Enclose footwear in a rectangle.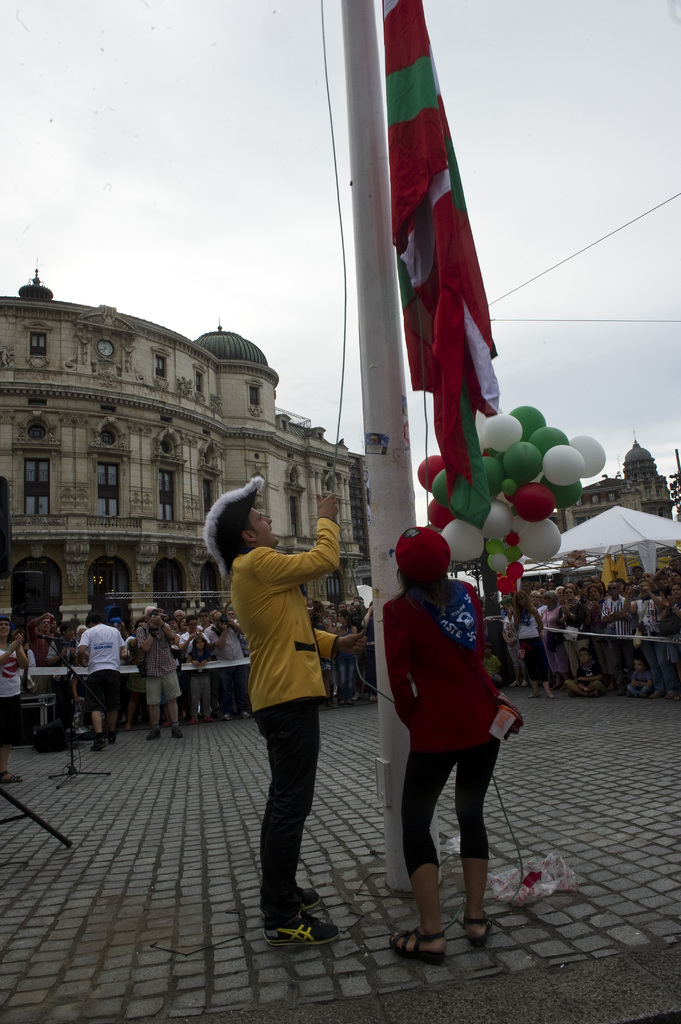
241 708 252 717.
